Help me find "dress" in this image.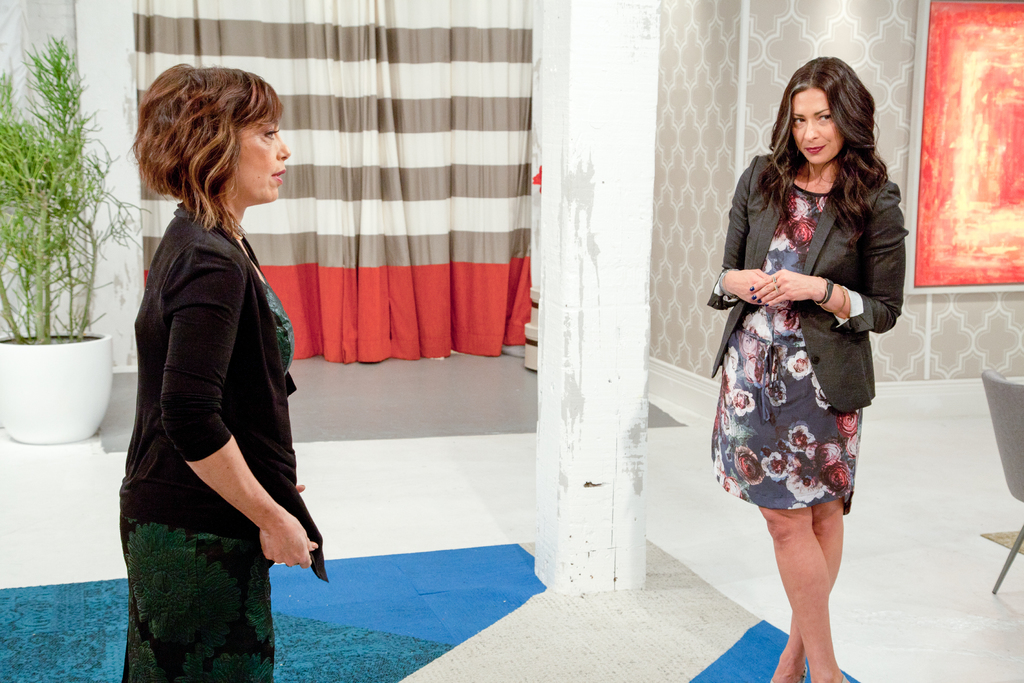
Found it: pyautogui.locateOnScreen(714, 182, 860, 514).
